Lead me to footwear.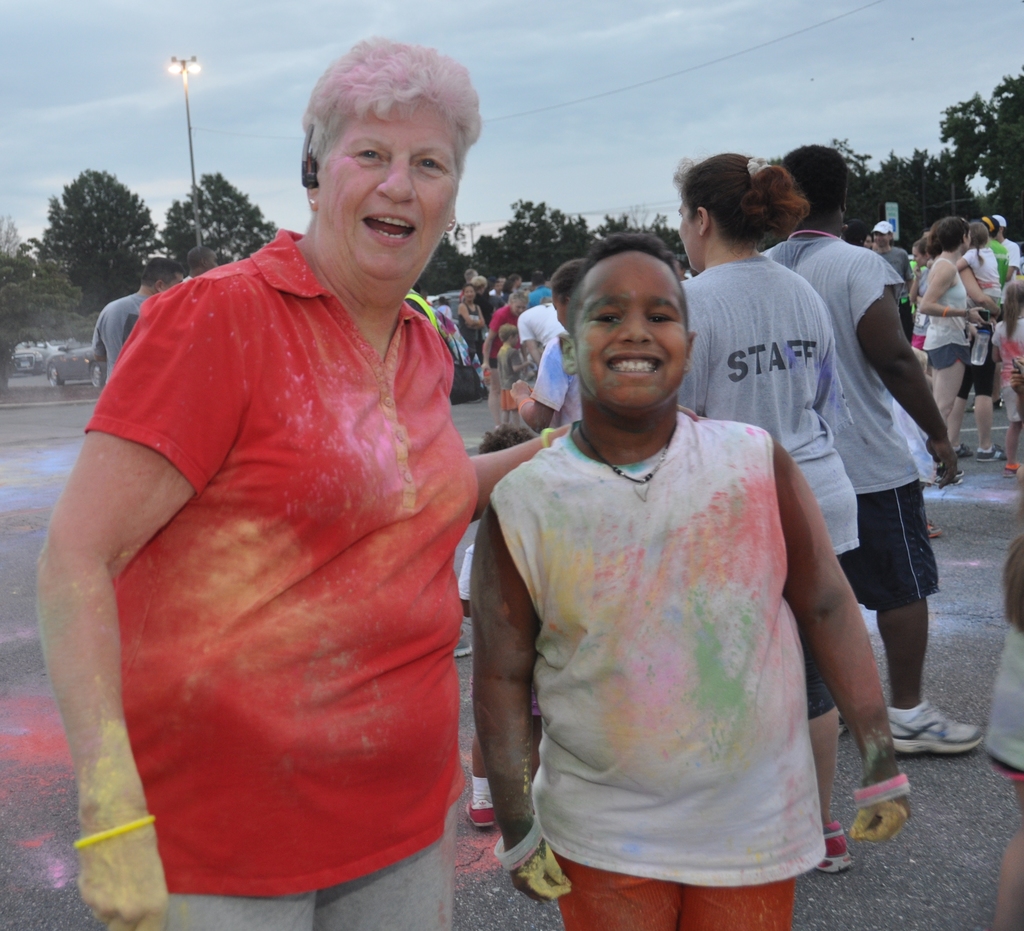
Lead to select_region(936, 478, 964, 485).
